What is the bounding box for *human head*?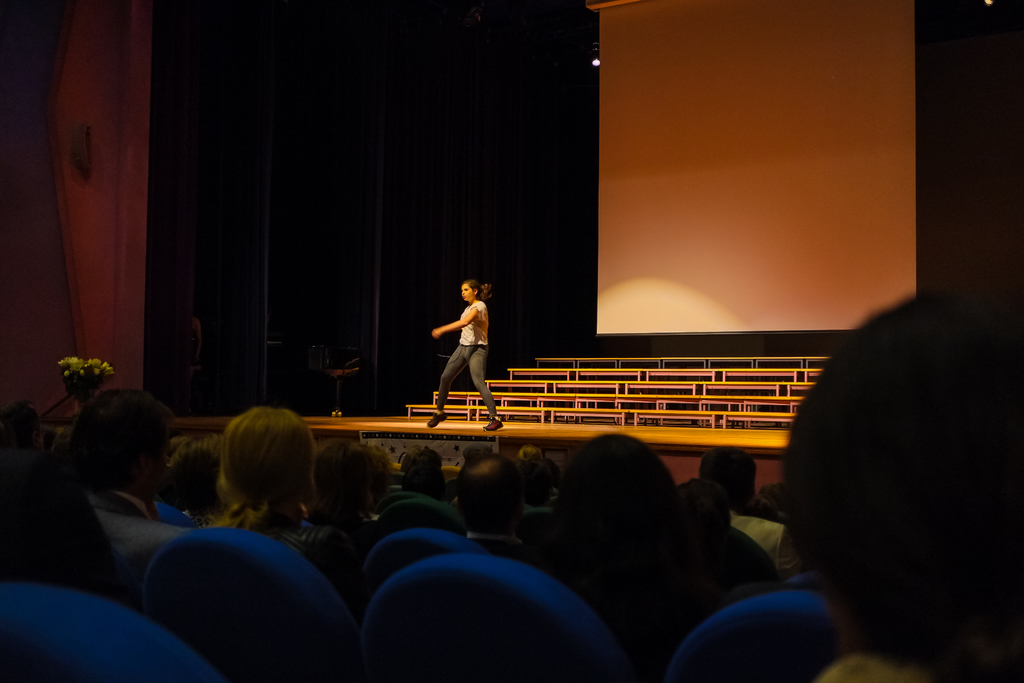
bbox=(520, 458, 561, 502).
